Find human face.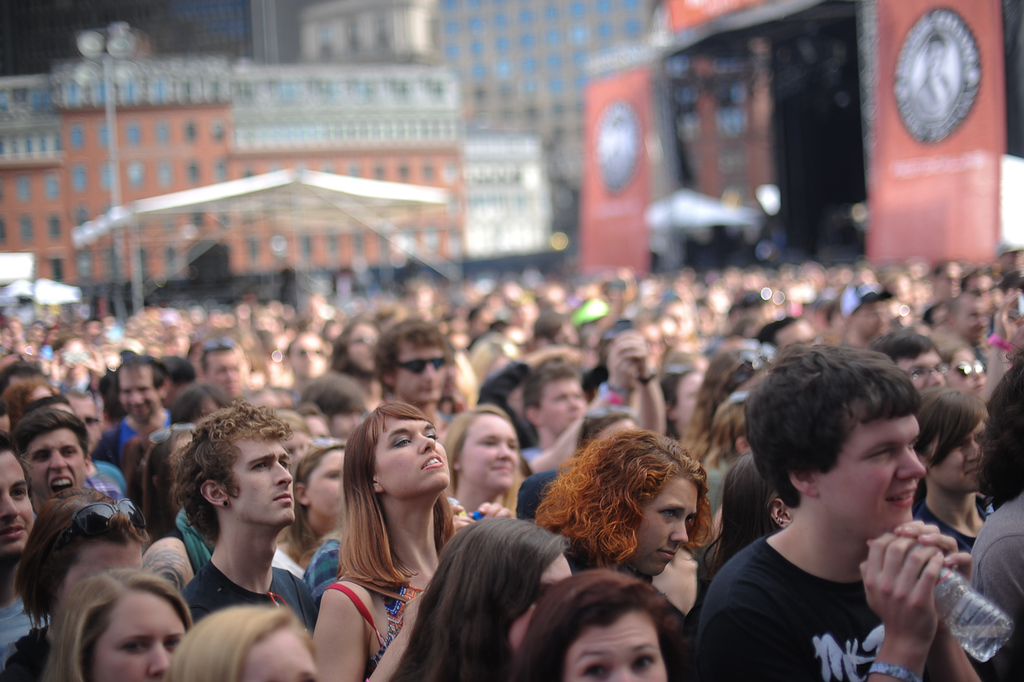
[25, 428, 90, 502].
